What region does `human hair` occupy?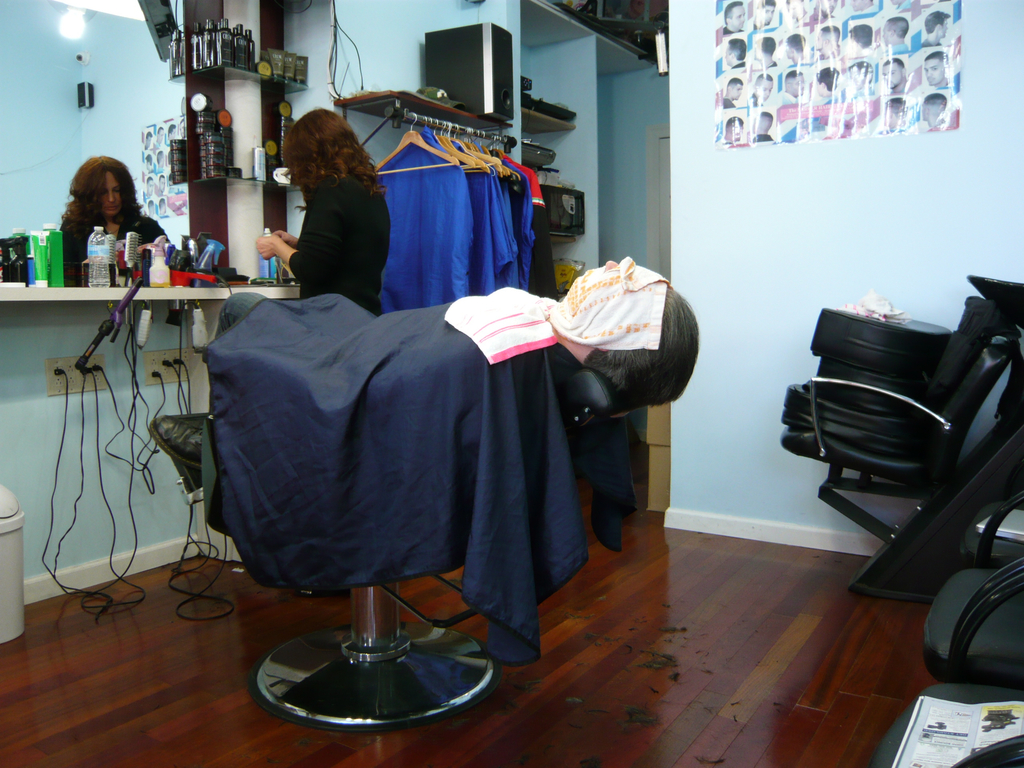
(left=817, top=66, right=841, bottom=92).
